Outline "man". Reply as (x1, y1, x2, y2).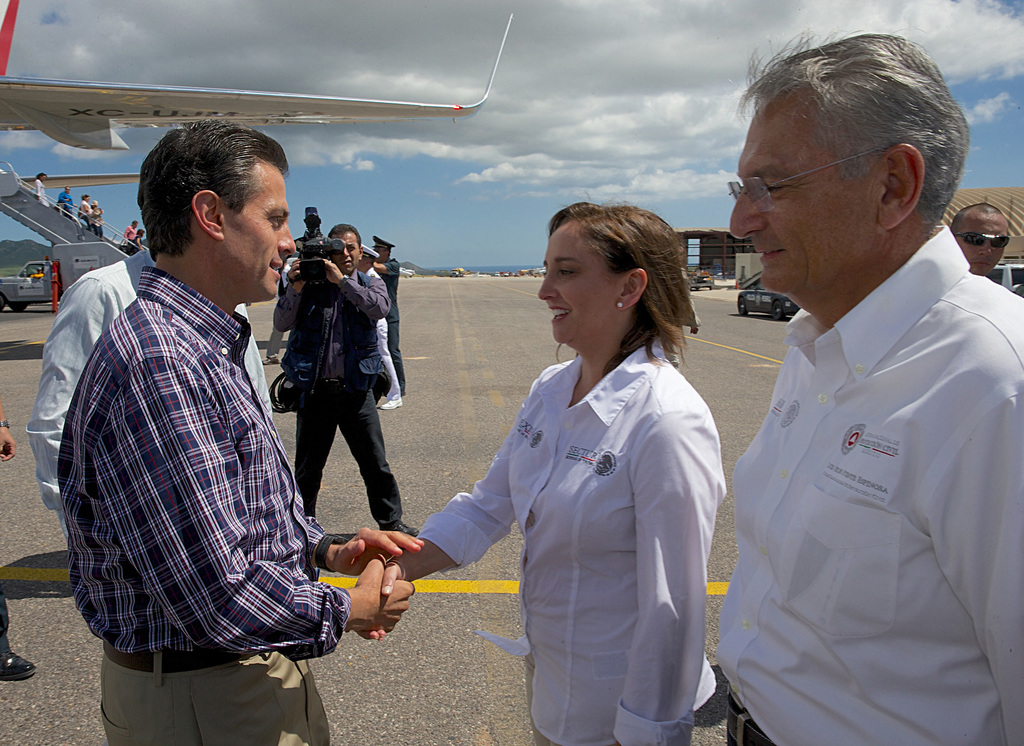
(54, 184, 77, 218).
